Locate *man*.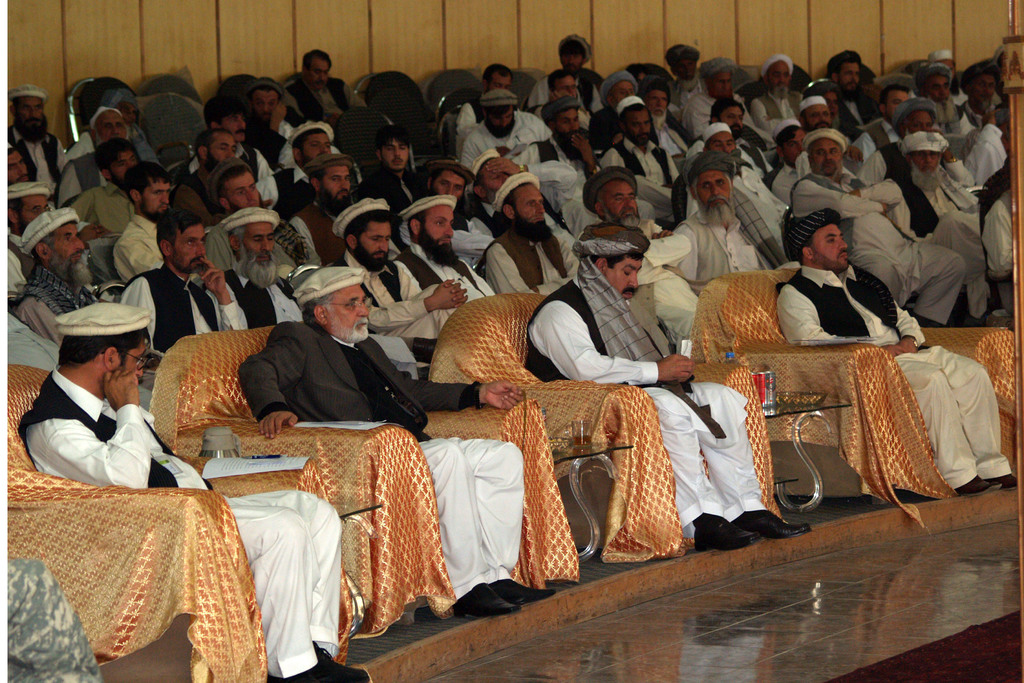
Bounding box: <bbox>764, 210, 1021, 491</bbox>.
